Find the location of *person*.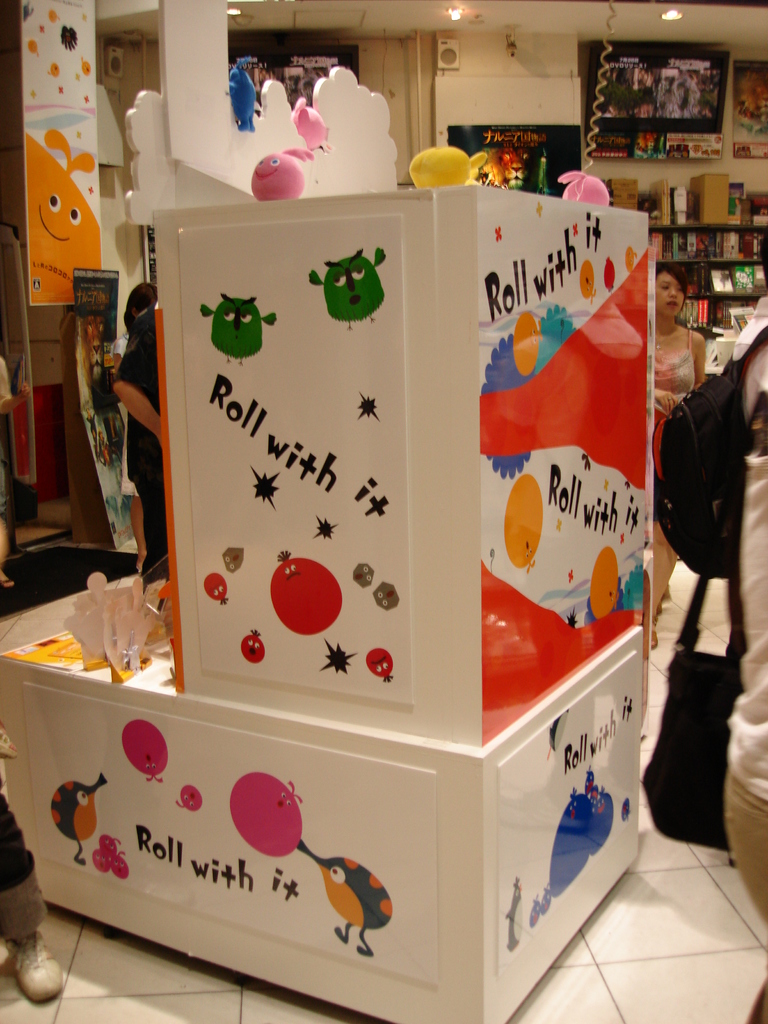
Location: [left=0, top=781, right=63, bottom=1000].
